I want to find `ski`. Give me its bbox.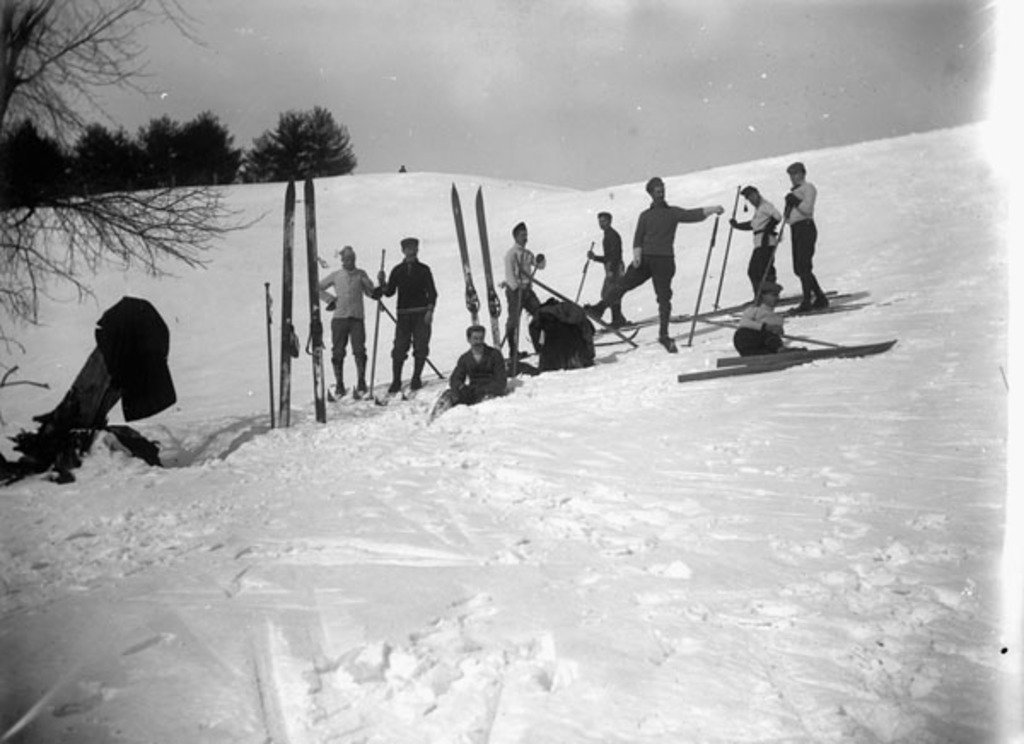
<box>302,169,326,427</box>.
